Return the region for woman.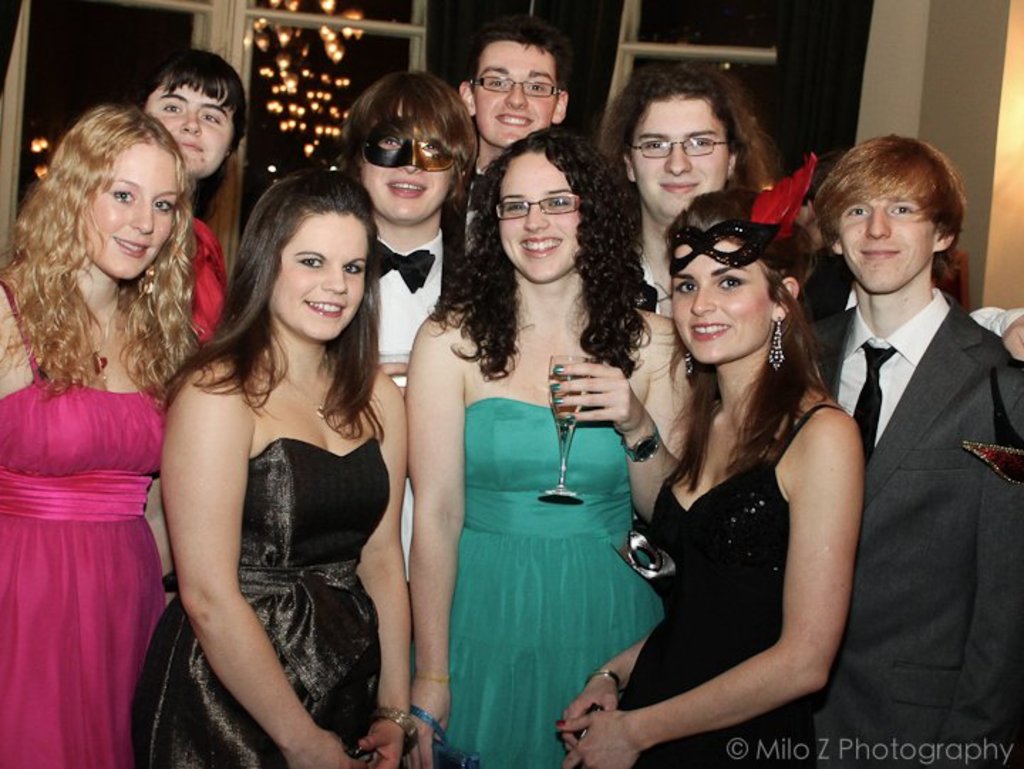
bbox=(141, 50, 249, 347).
